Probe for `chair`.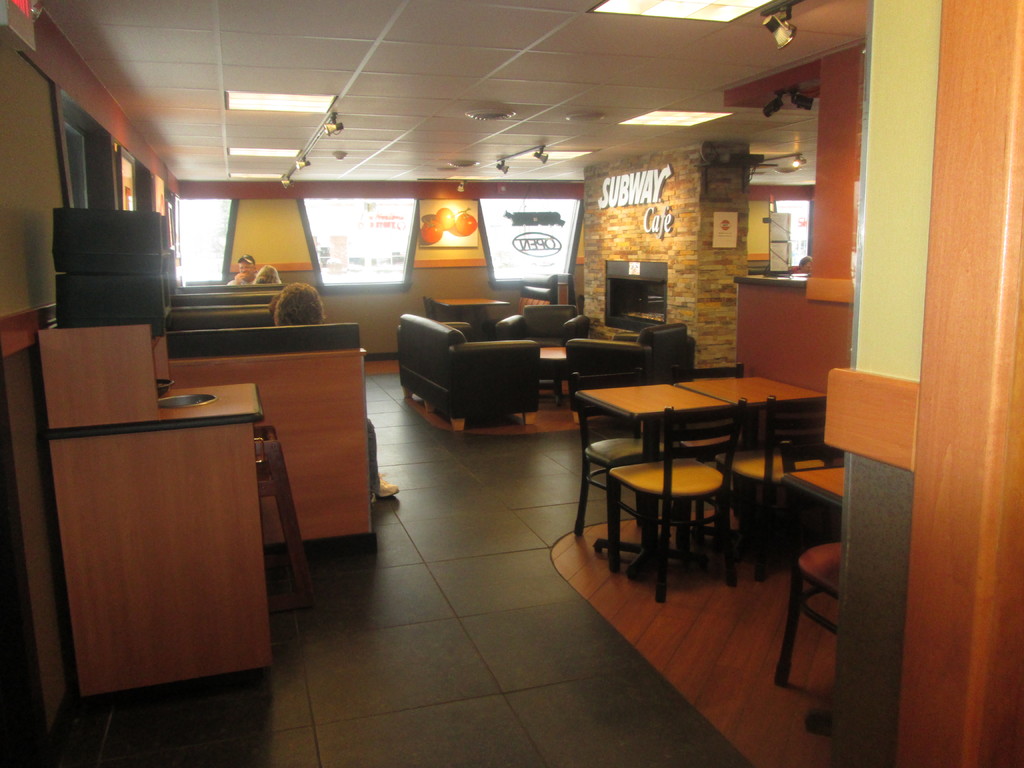
Probe result: select_region(406, 305, 559, 438).
